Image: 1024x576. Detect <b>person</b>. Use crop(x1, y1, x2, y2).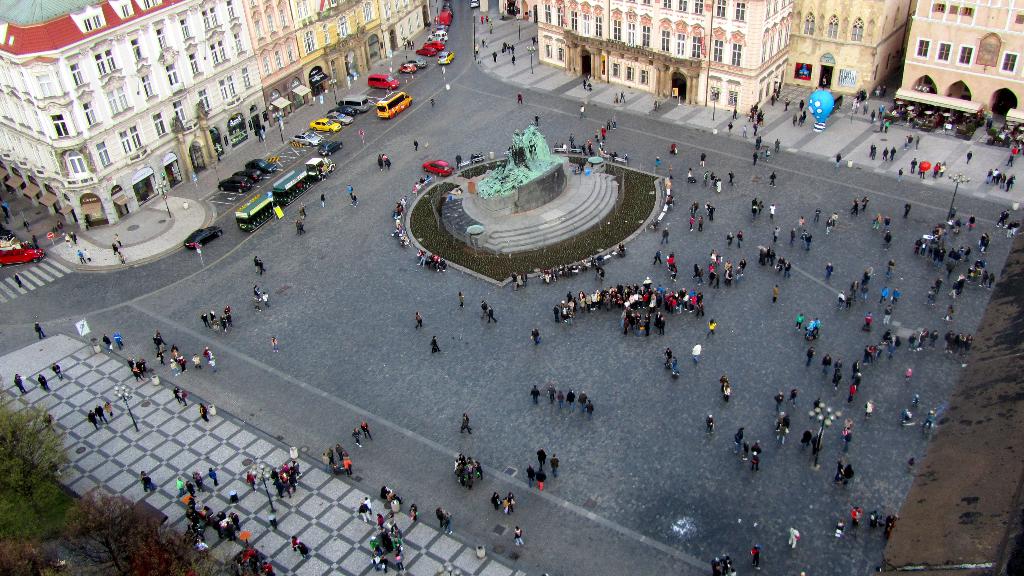
crop(266, 563, 275, 570).
